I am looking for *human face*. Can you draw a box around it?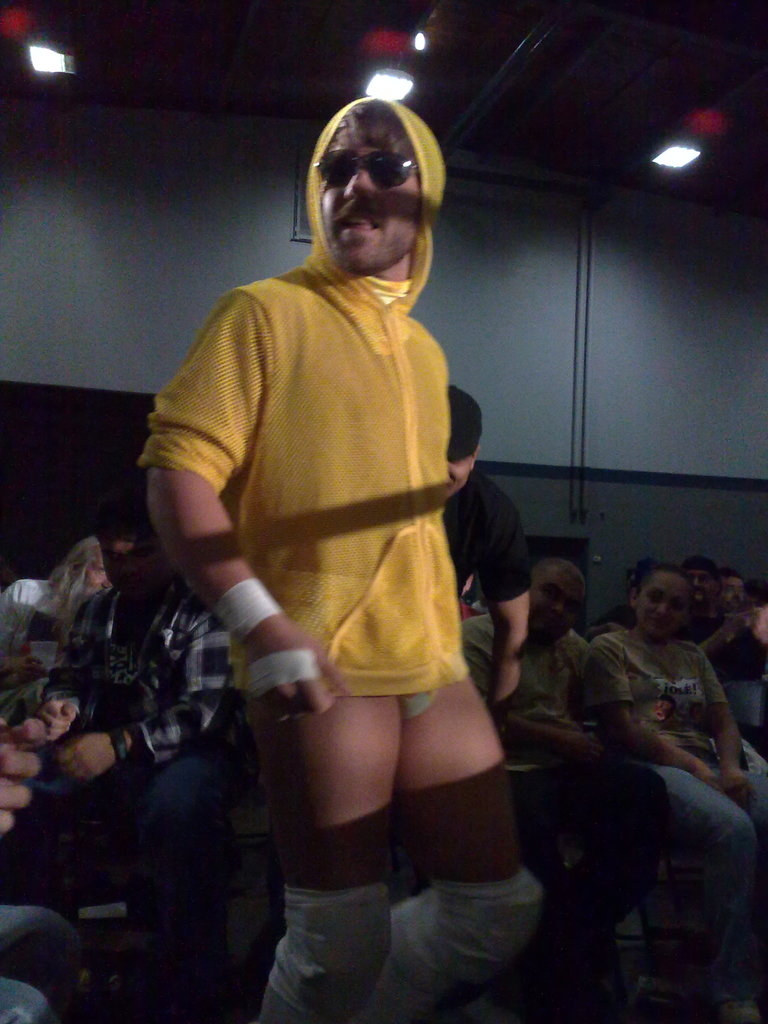
Sure, the bounding box is bbox(513, 559, 593, 643).
